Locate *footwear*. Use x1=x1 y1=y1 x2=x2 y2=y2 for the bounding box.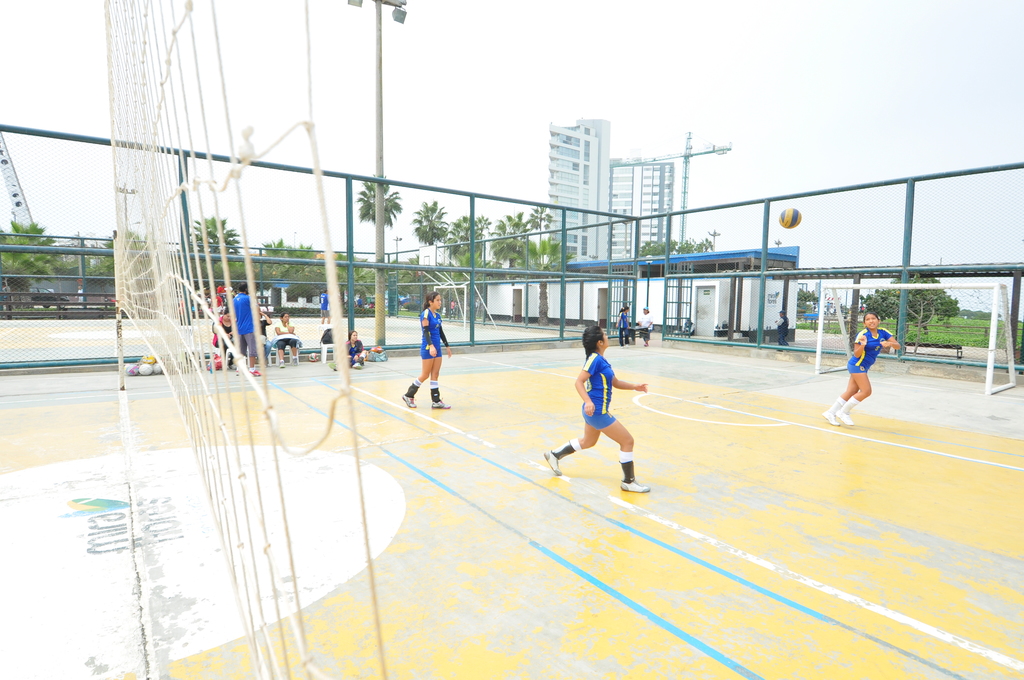
x1=278 y1=355 x2=287 y2=368.
